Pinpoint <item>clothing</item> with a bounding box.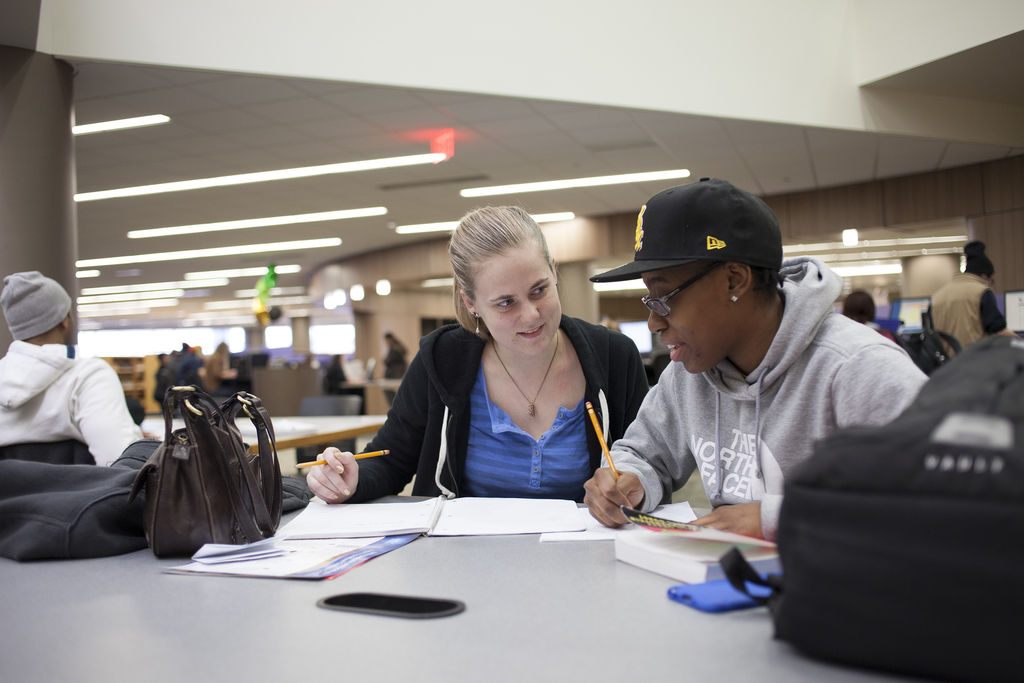
locate(867, 320, 897, 340).
